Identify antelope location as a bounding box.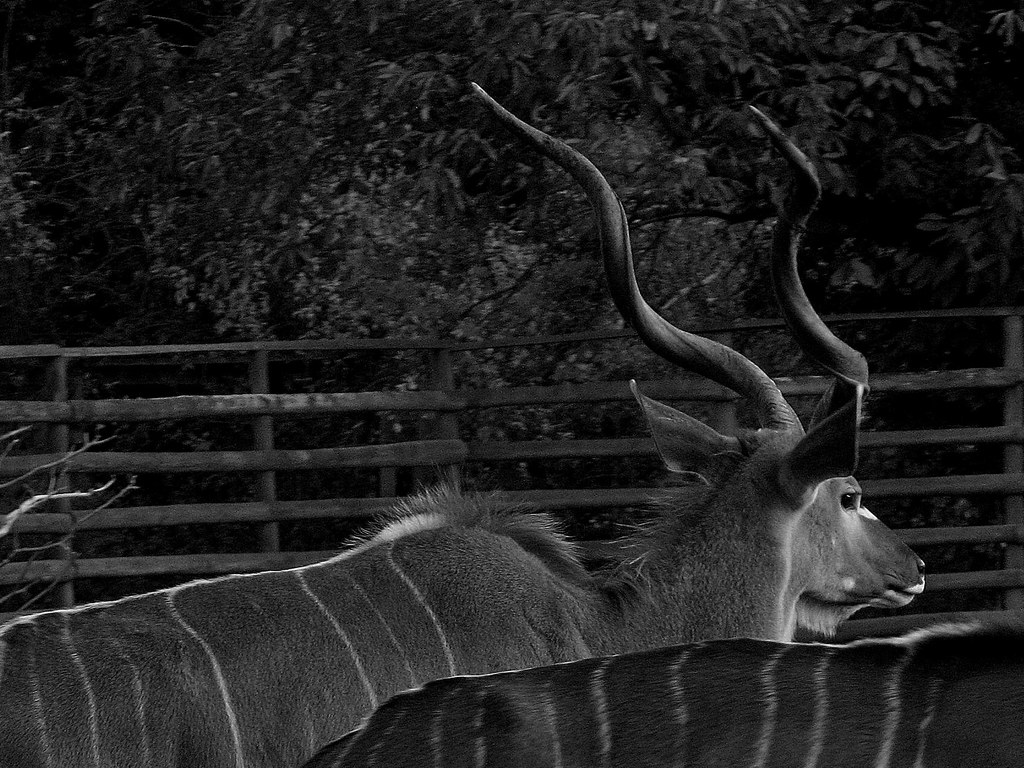
bbox=[0, 83, 923, 767].
